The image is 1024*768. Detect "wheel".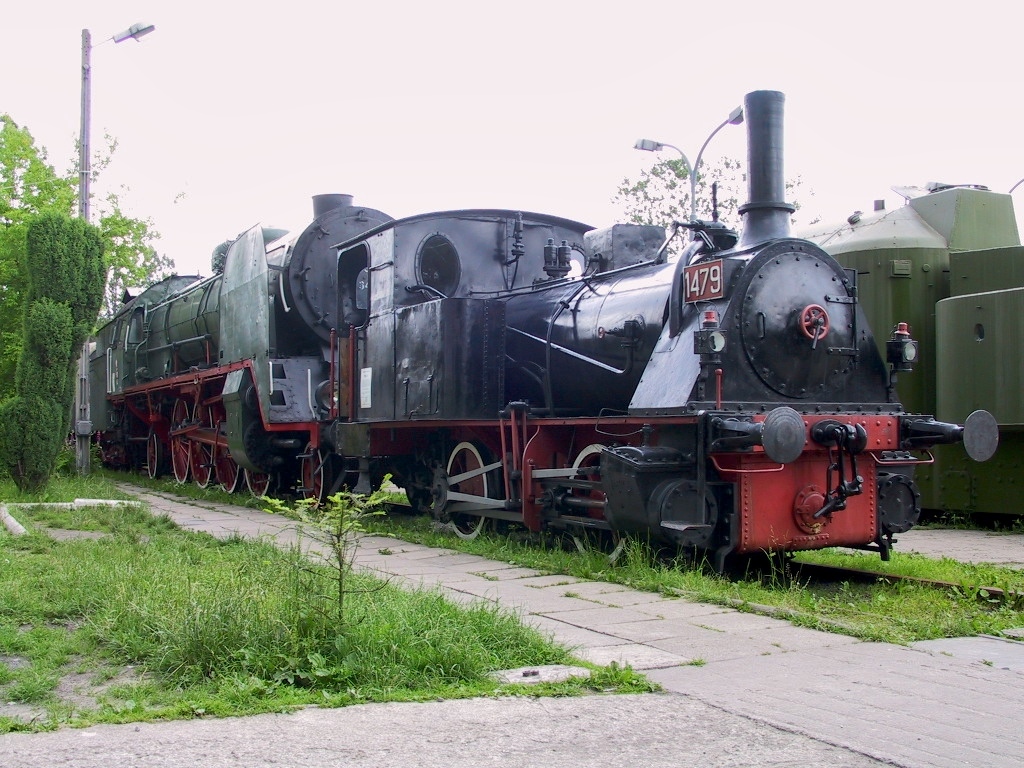
Detection: pyautogui.locateOnScreen(301, 443, 328, 511).
